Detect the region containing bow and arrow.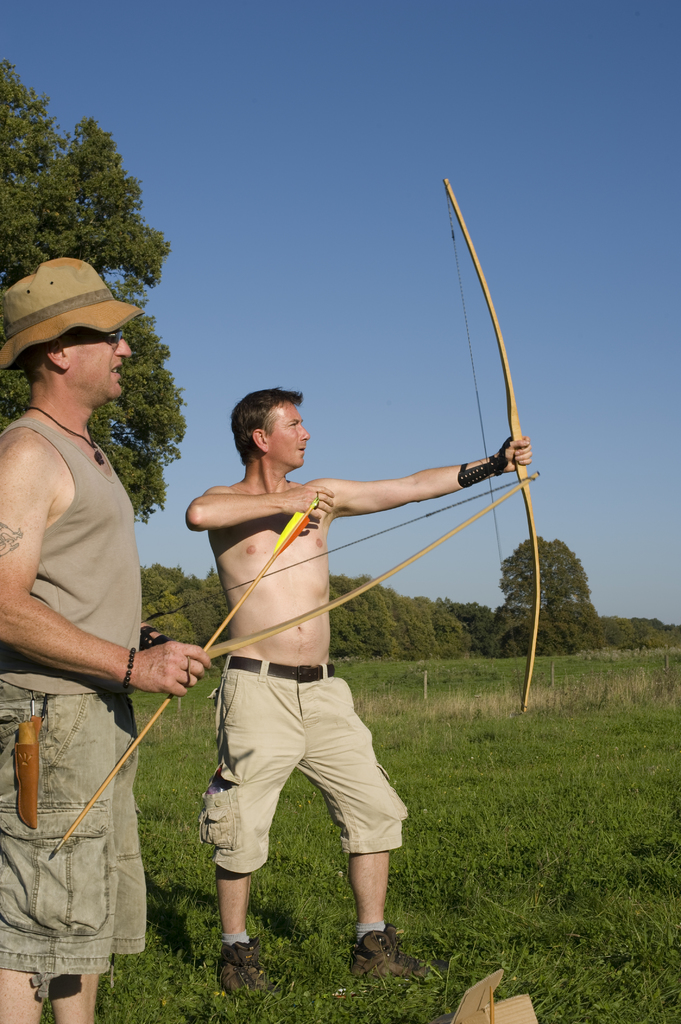
444,176,536,712.
